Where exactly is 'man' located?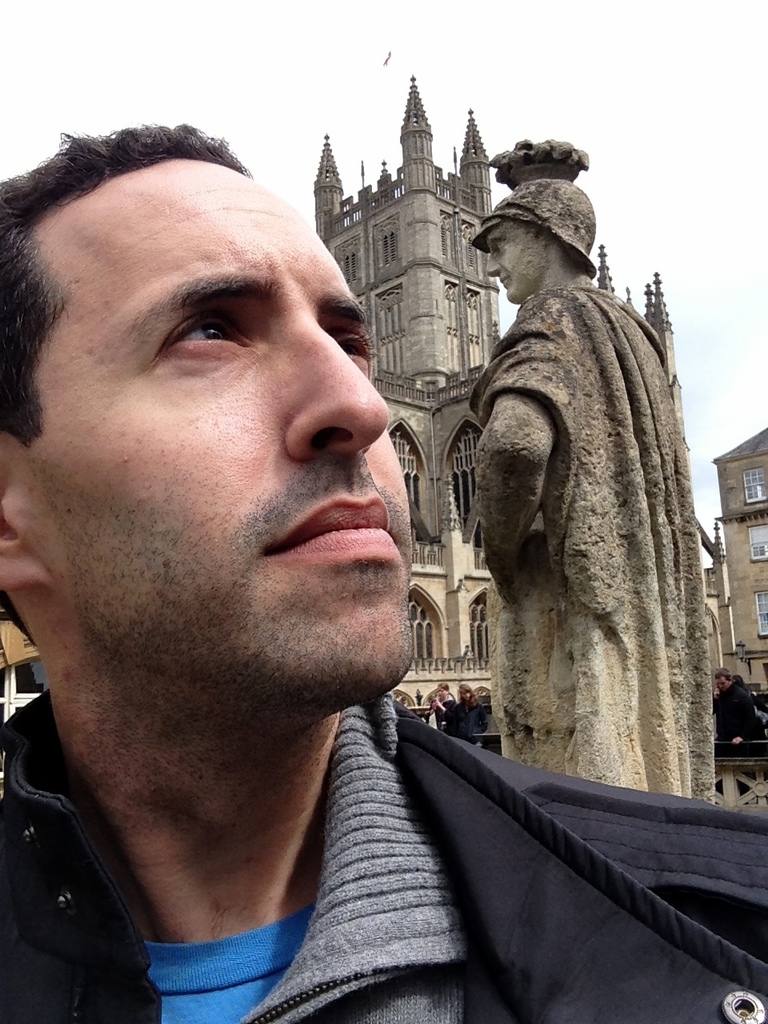
Its bounding box is {"x1": 462, "y1": 134, "x2": 718, "y2": 797}.
